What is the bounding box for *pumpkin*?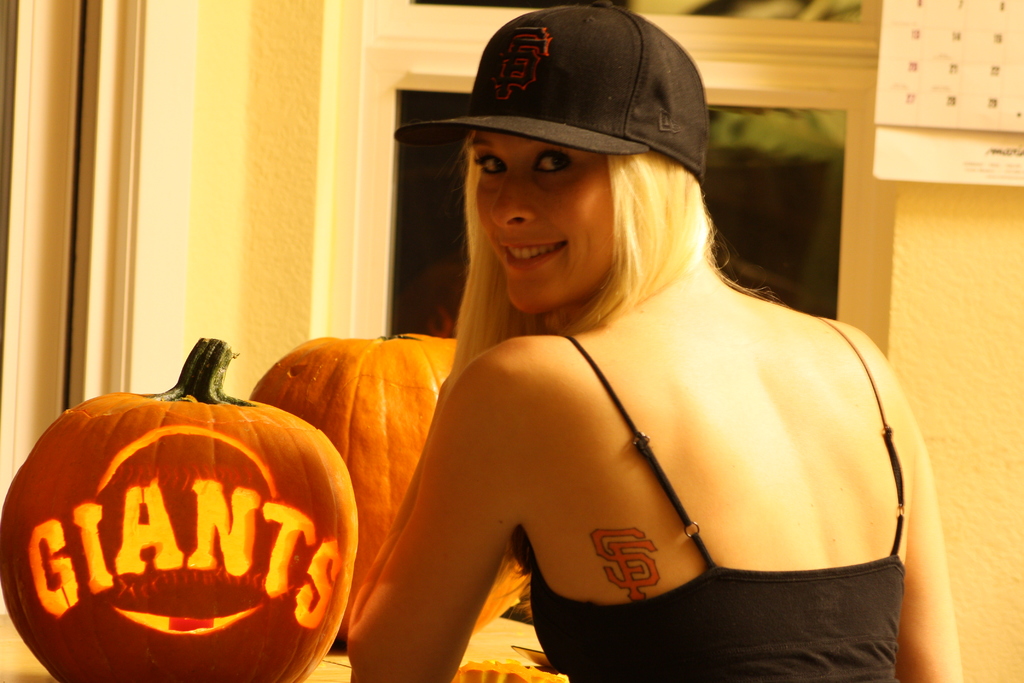
box=[0, 336, 360, 682].
